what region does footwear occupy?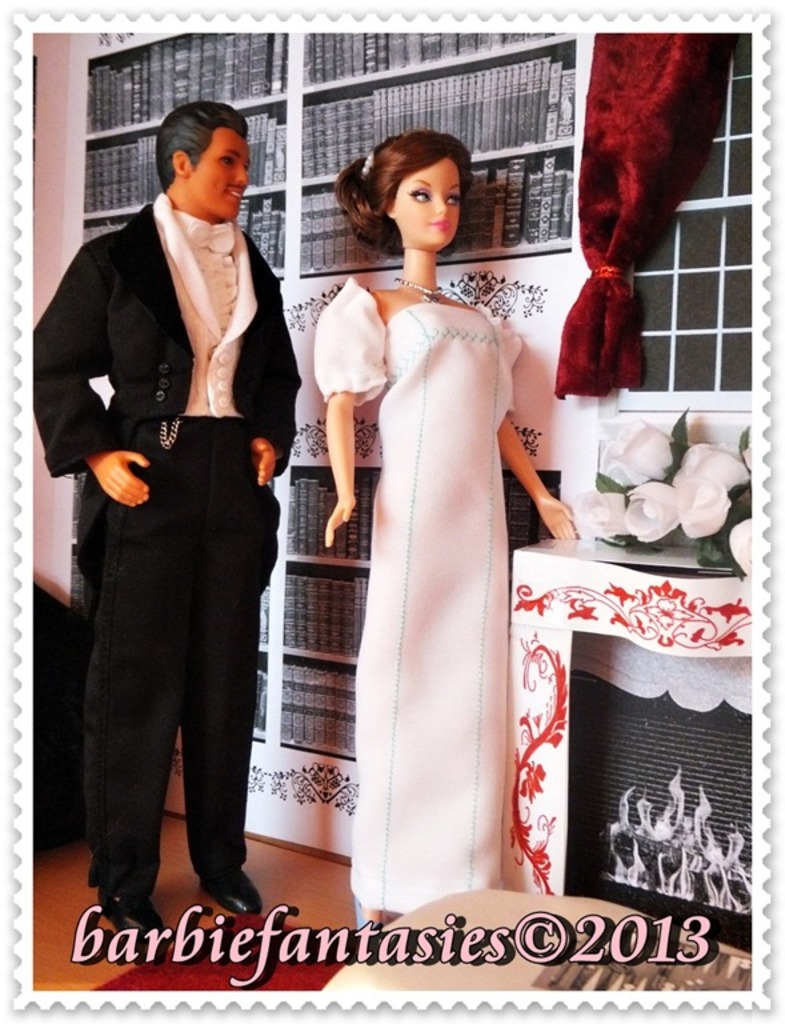
200,871,265,916.
